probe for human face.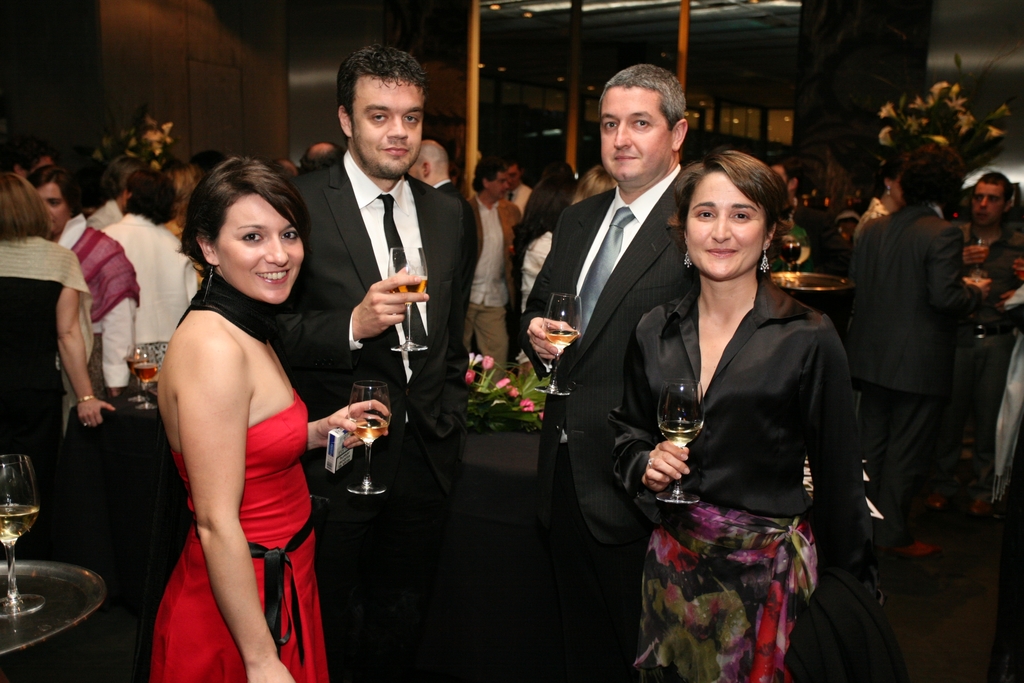
Probe result: locate(970, 181, 1007, 236).
